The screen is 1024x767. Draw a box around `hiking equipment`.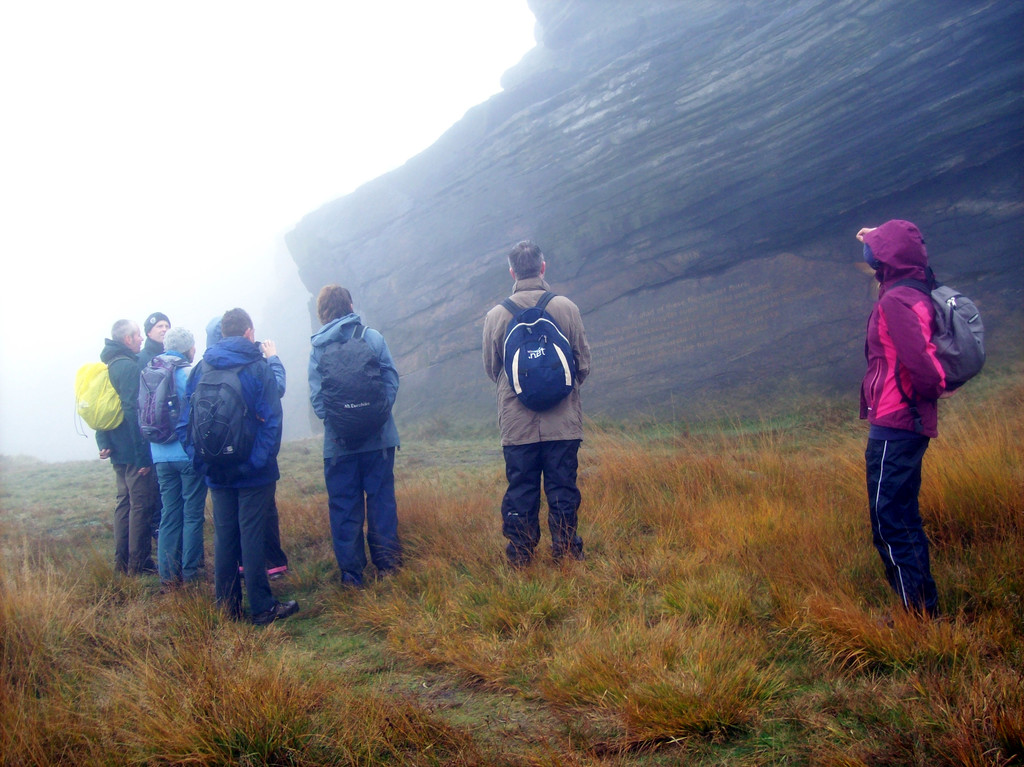
(488,281,581,415).
